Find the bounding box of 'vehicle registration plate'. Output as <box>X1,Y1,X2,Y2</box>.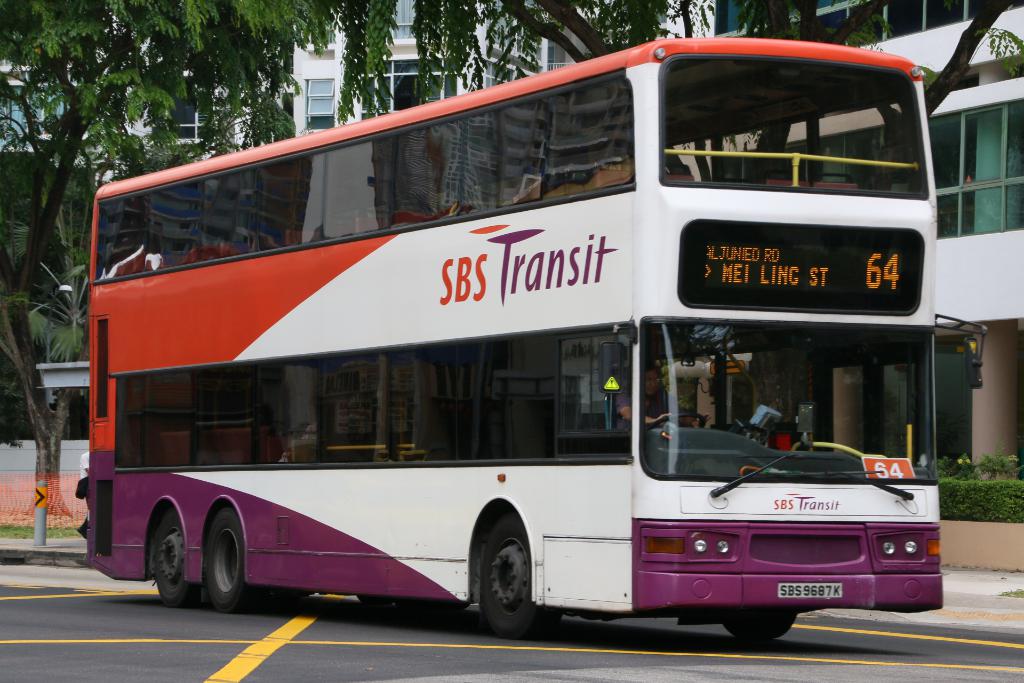
<box>776,582,842,600</box>.
